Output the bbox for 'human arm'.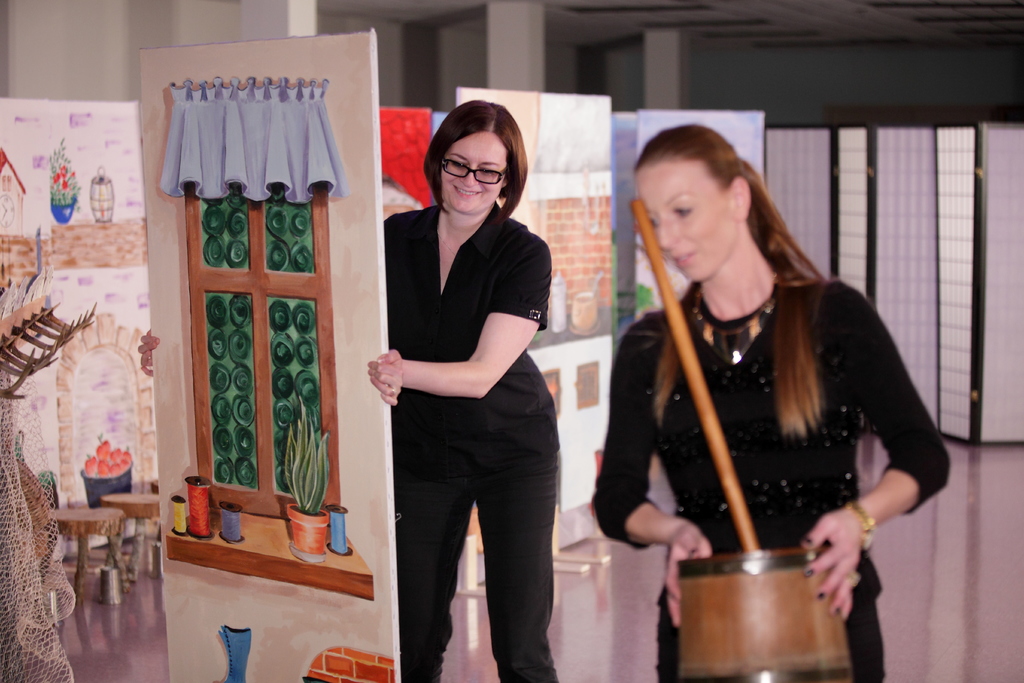
367, 241, 545, 406.
